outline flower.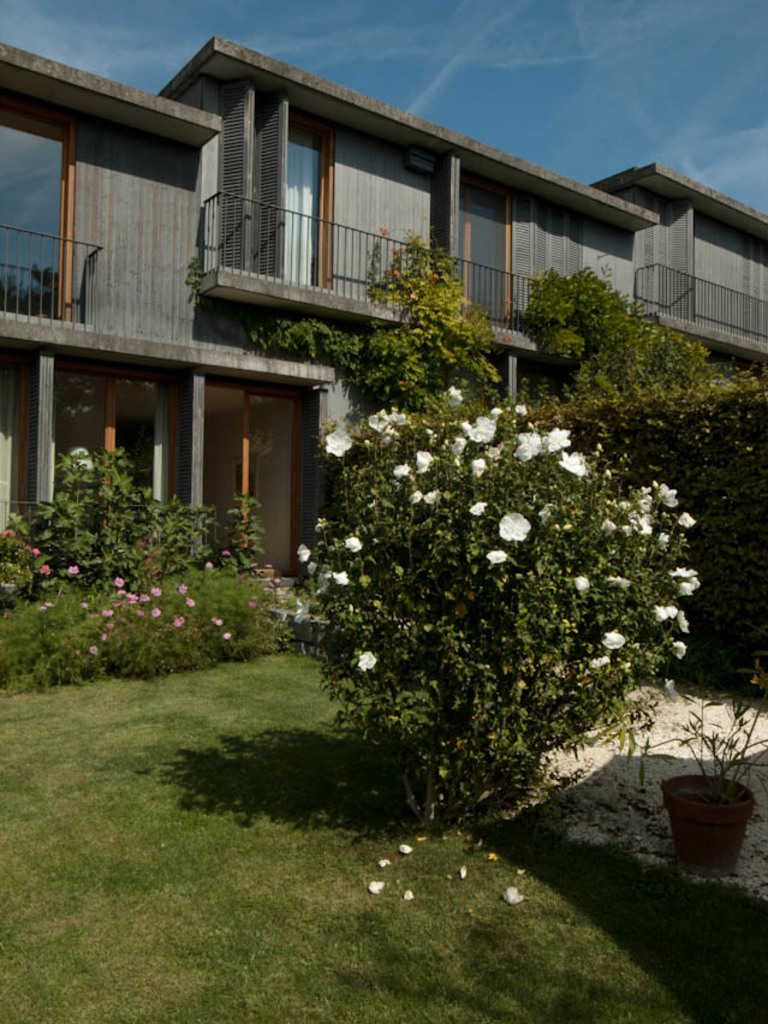
Outline: crop(387, 456, 405, 476).
